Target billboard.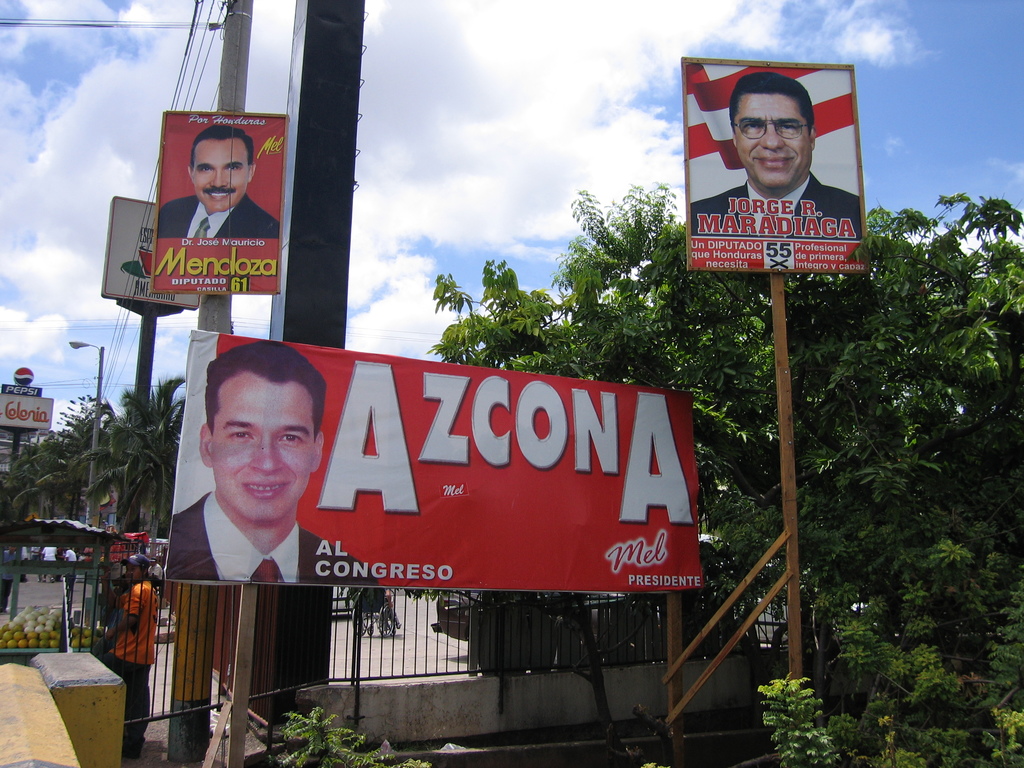
Target region: select_region(0, 365, 44, 397).
